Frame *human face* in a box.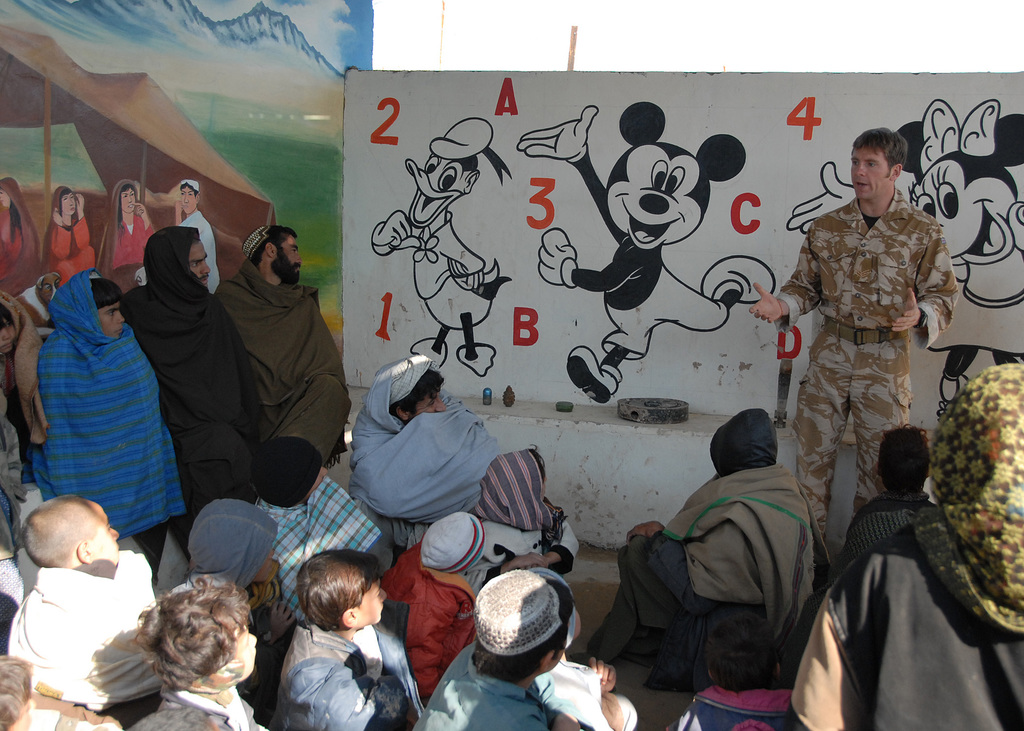
95 298 125 338.
